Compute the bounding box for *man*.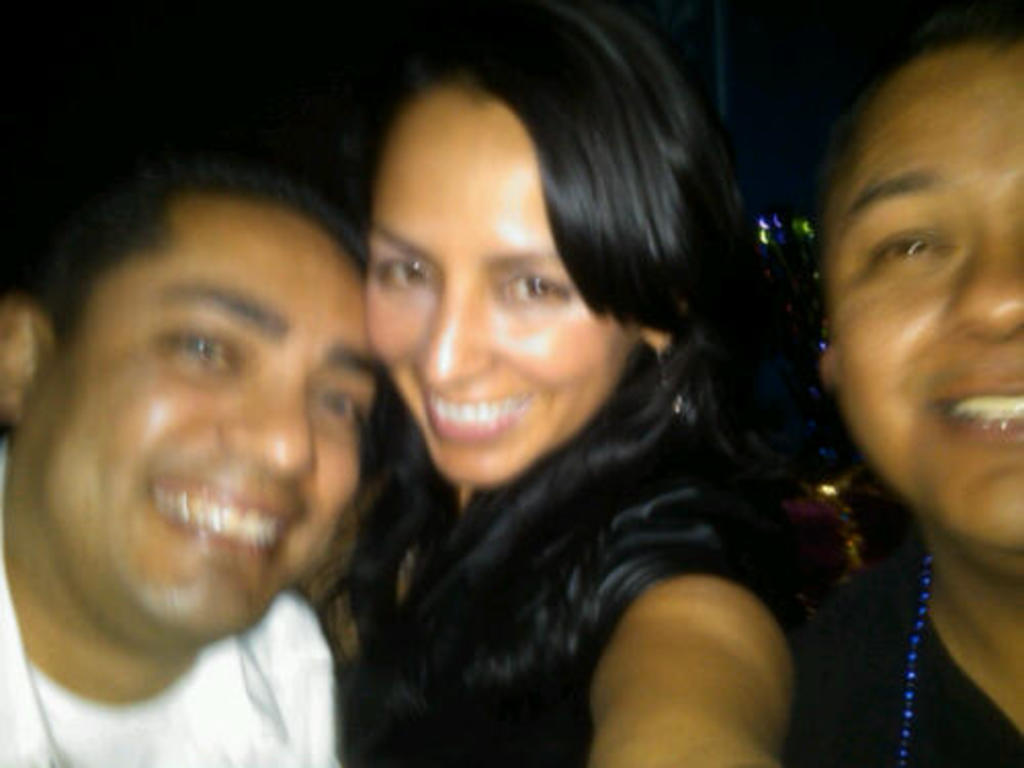
select_region(774, 0, 1023, 766).
